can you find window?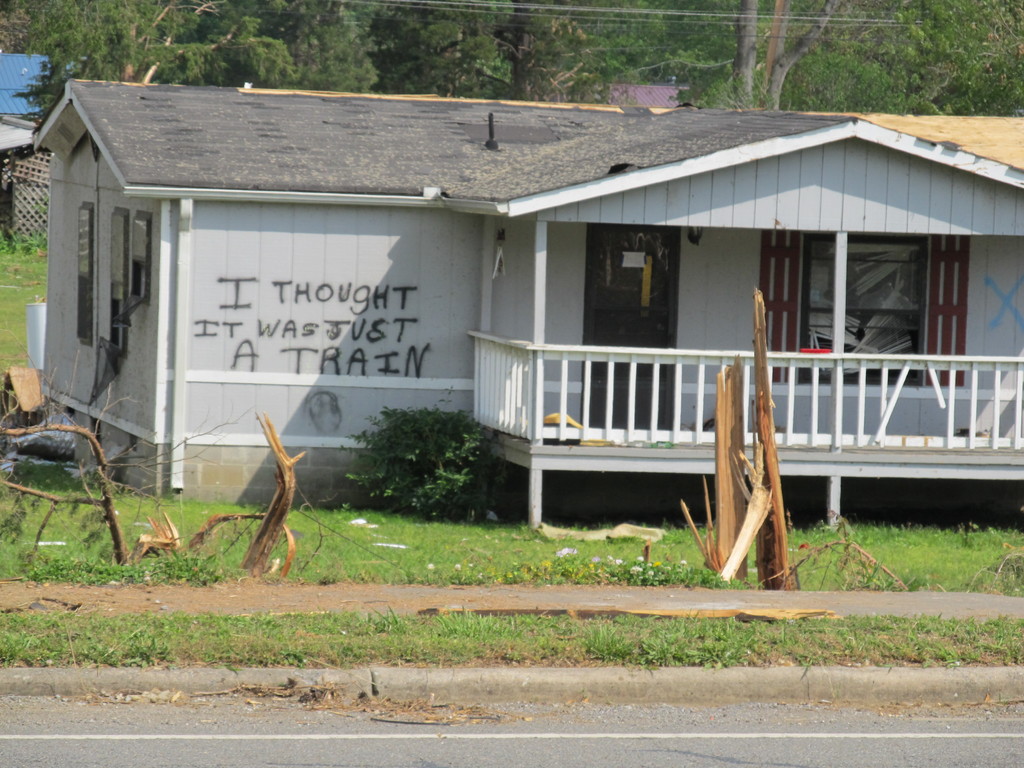
Yes, bounding box: <region>74, 205, 92, 339</region>.
